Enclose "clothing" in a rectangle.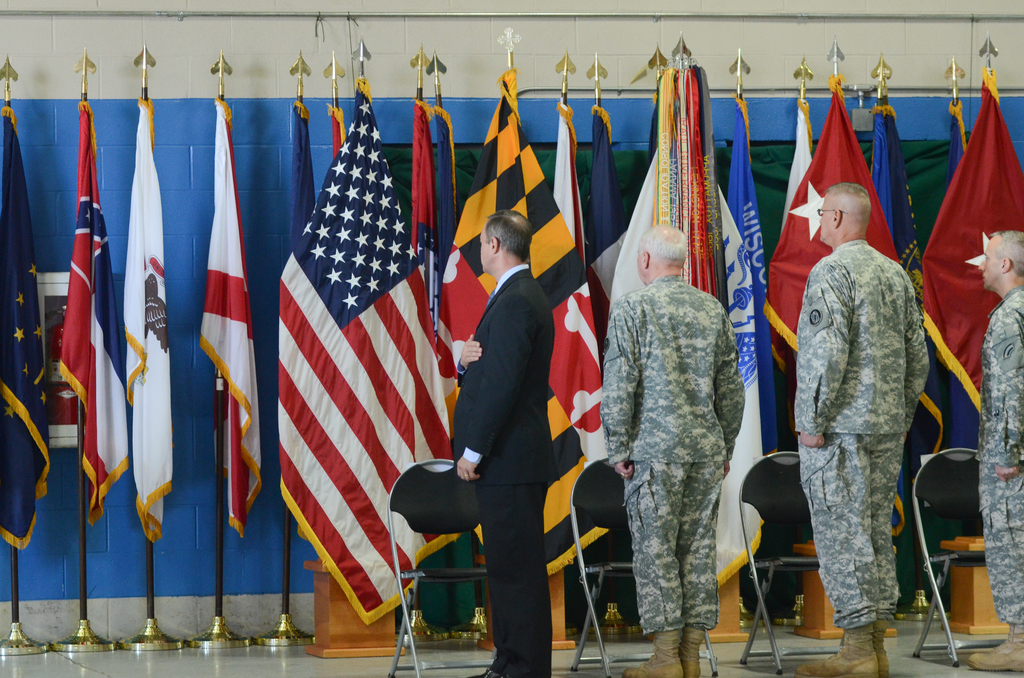
[left=602, top=277, right=746, bottom=637].
